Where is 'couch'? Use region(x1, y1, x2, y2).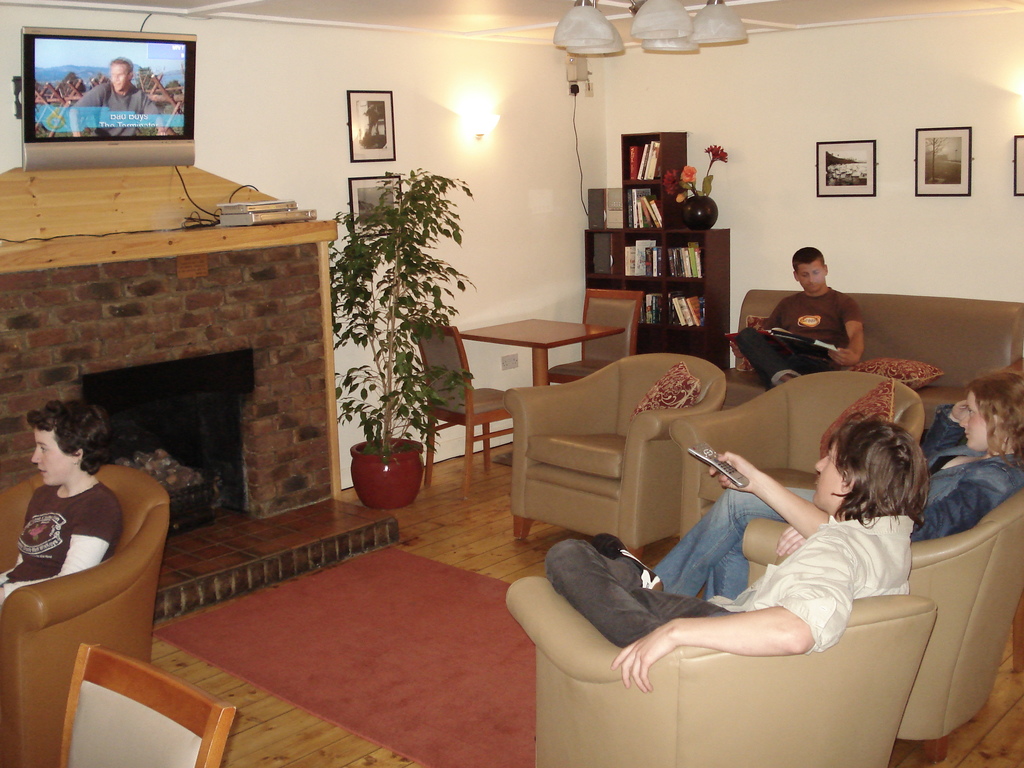
region(495, 358, 729, 547).
